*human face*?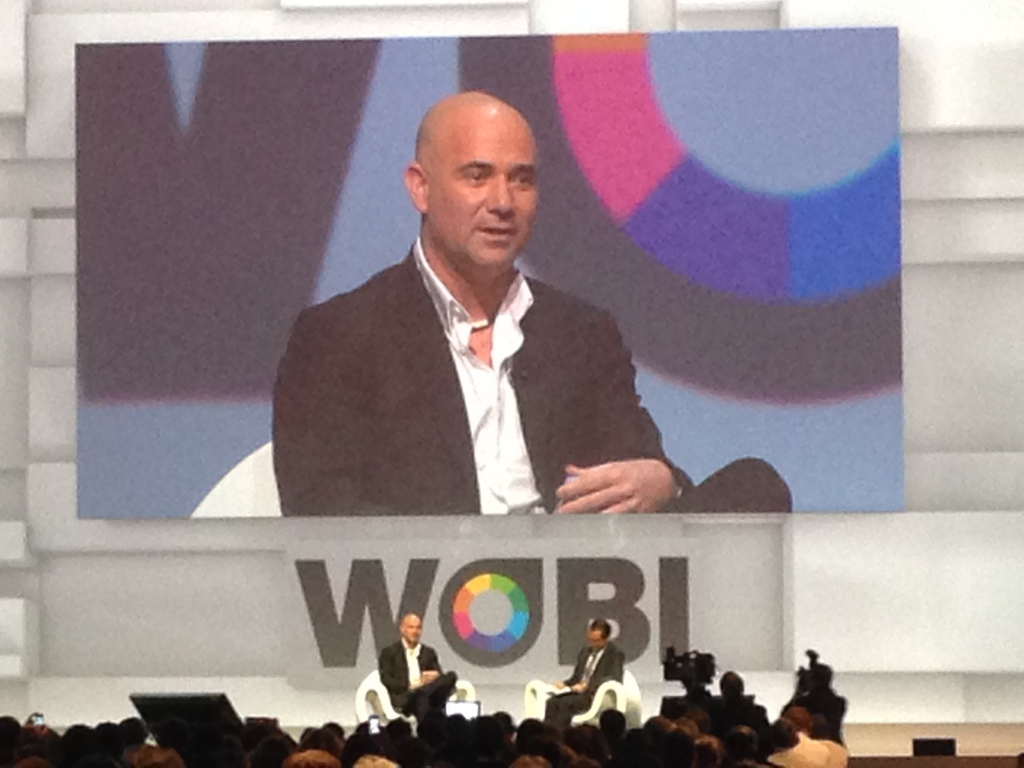
433/132/540/270
